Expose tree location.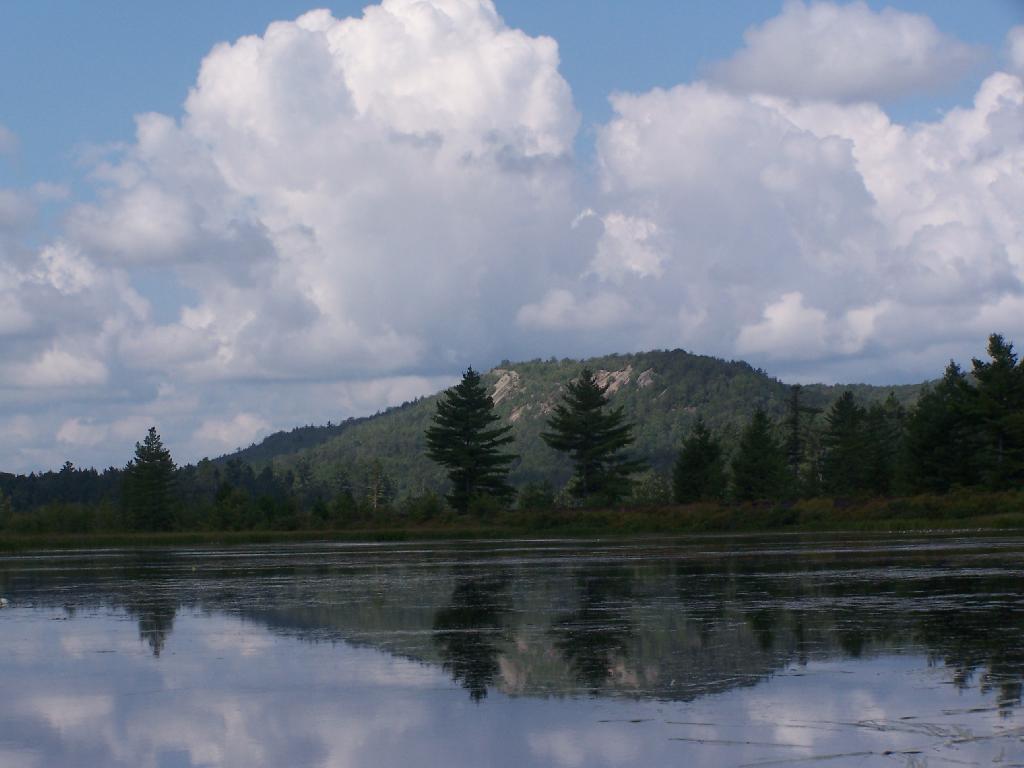
Exposed at bbox=[416, 358, 518, 525].
